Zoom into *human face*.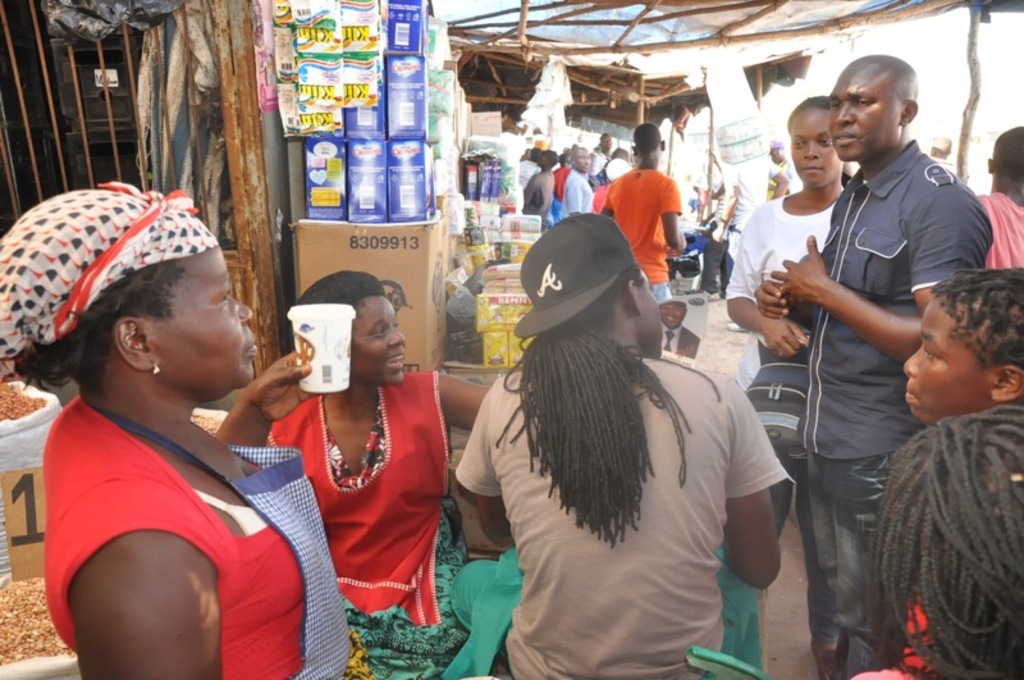
Zoom target: rect(573, 150, 589, 170).
